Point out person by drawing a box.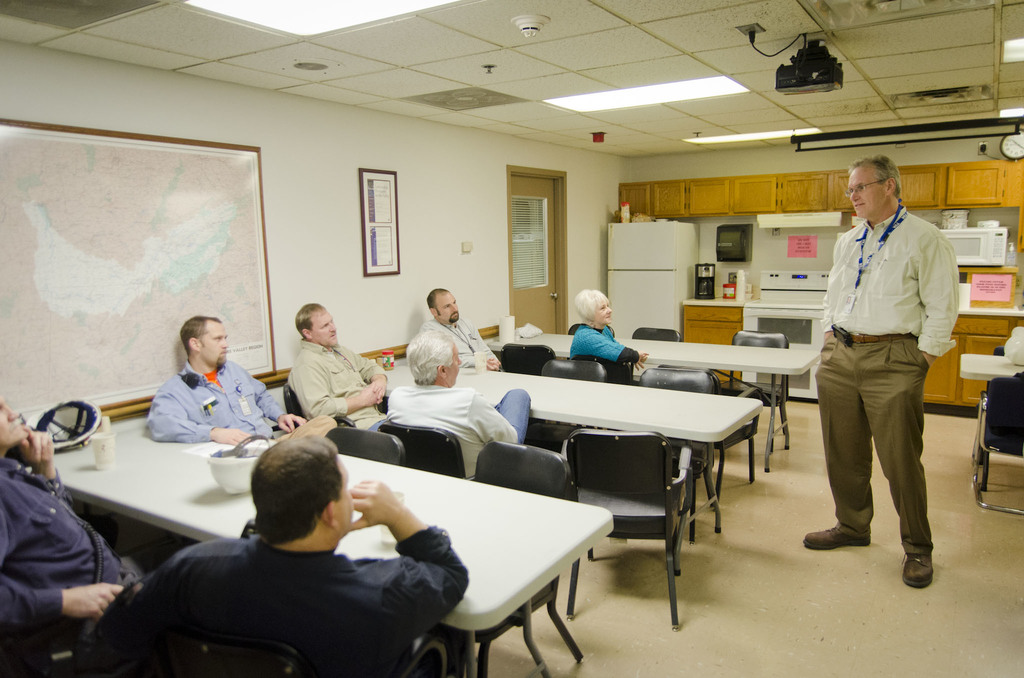
(0,394,173,617).
